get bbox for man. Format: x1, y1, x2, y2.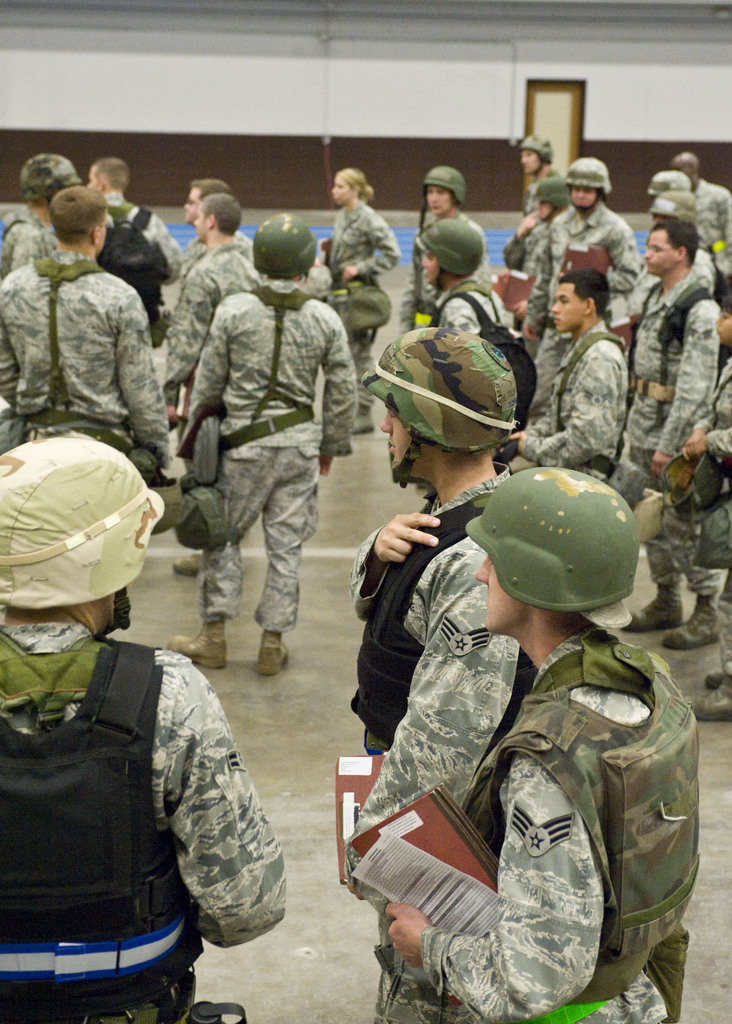
390, 470, 704, 1023.
